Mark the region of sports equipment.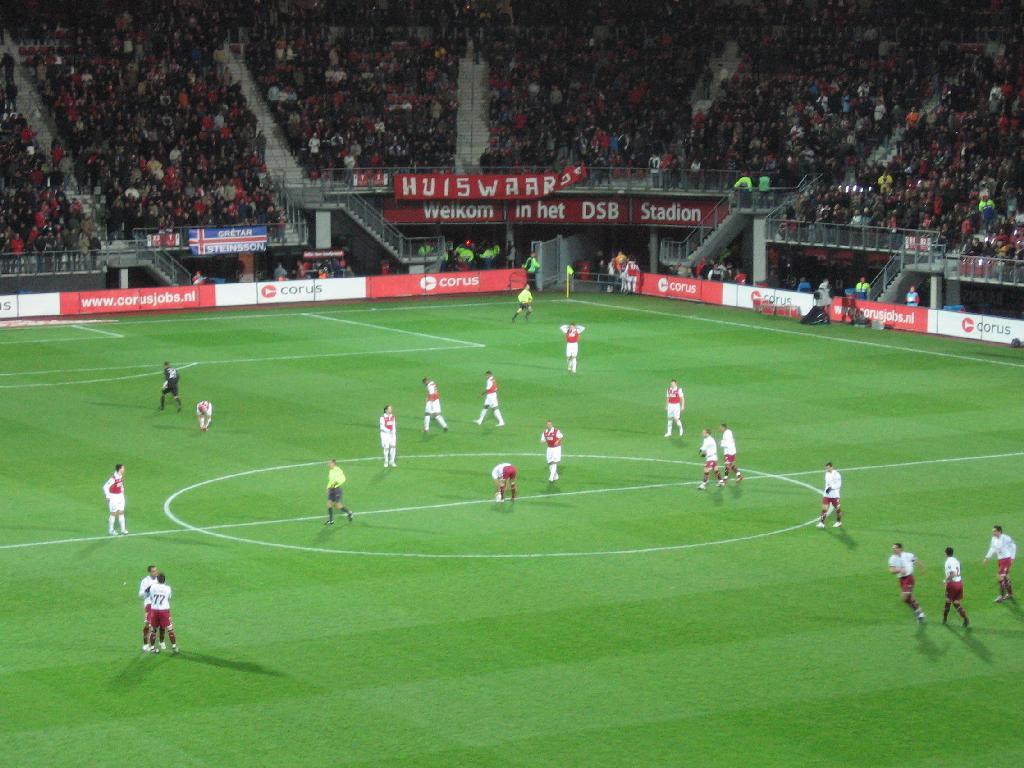
Region: (543,429,565,446).
